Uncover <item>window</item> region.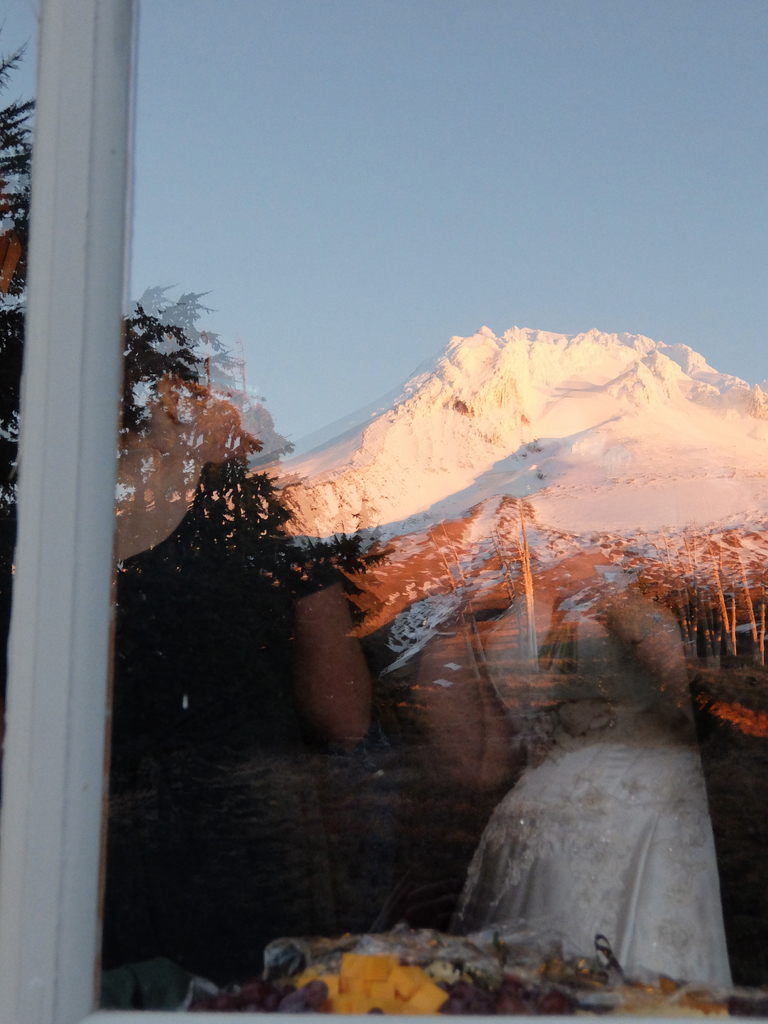
Uncovered: locate(24, 109, 729, 1012).
